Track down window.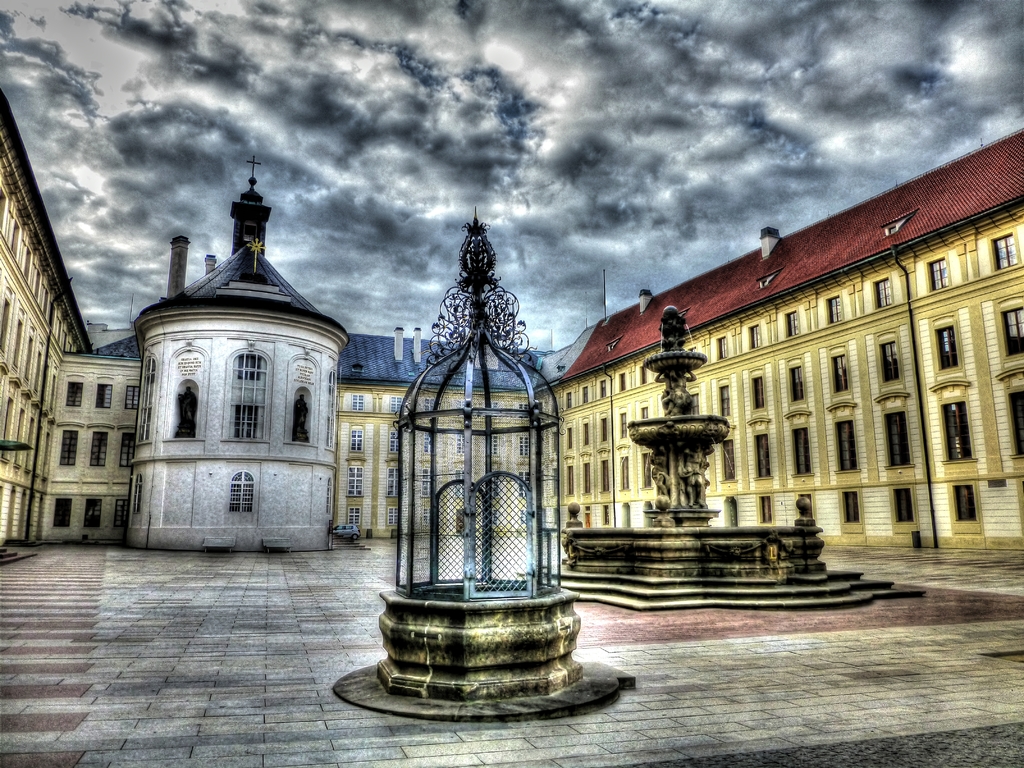
Tracked to left=619, top=375, right=626, bottom=389.
